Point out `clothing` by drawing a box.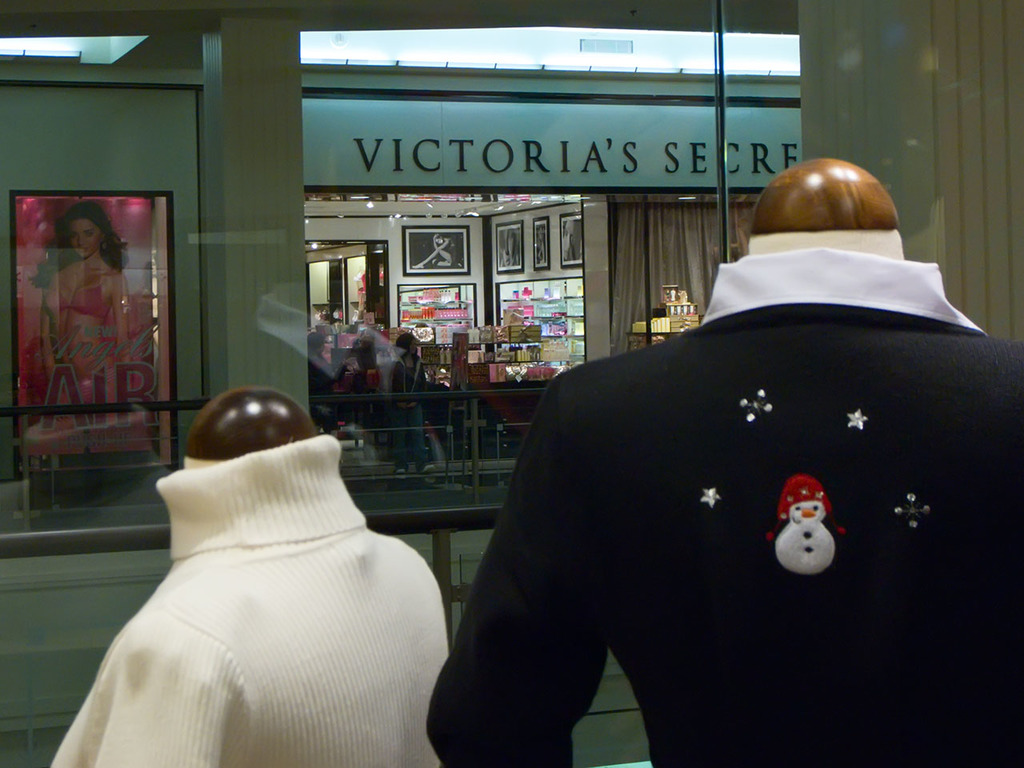
46,423,455,767.
